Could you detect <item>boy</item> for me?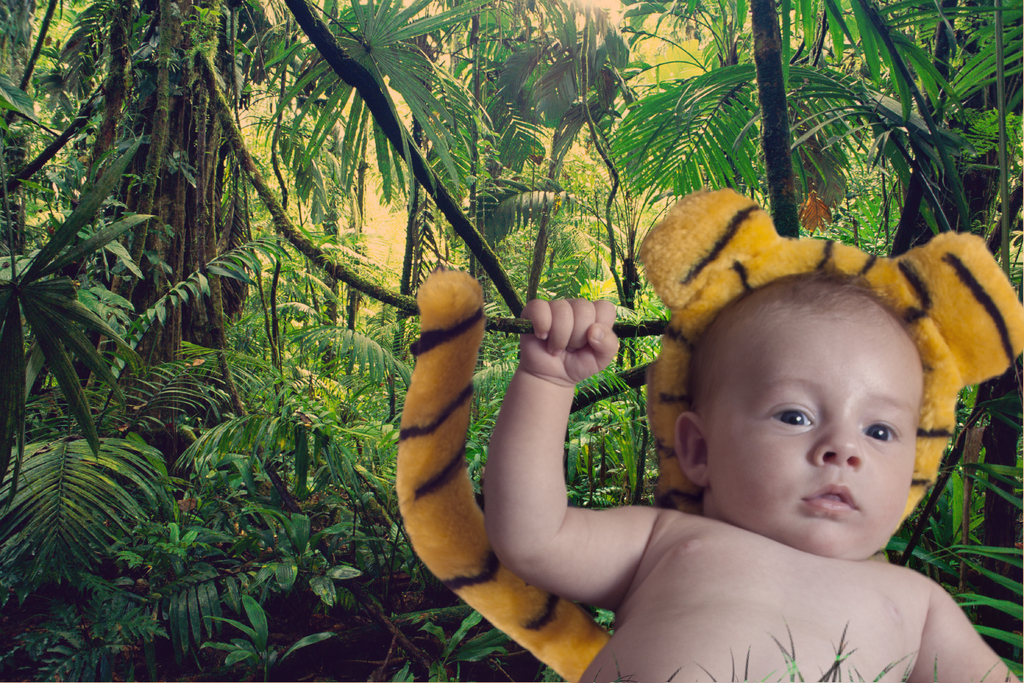
Detection result: [left=485, top=271, right=1020, bottom=682].
